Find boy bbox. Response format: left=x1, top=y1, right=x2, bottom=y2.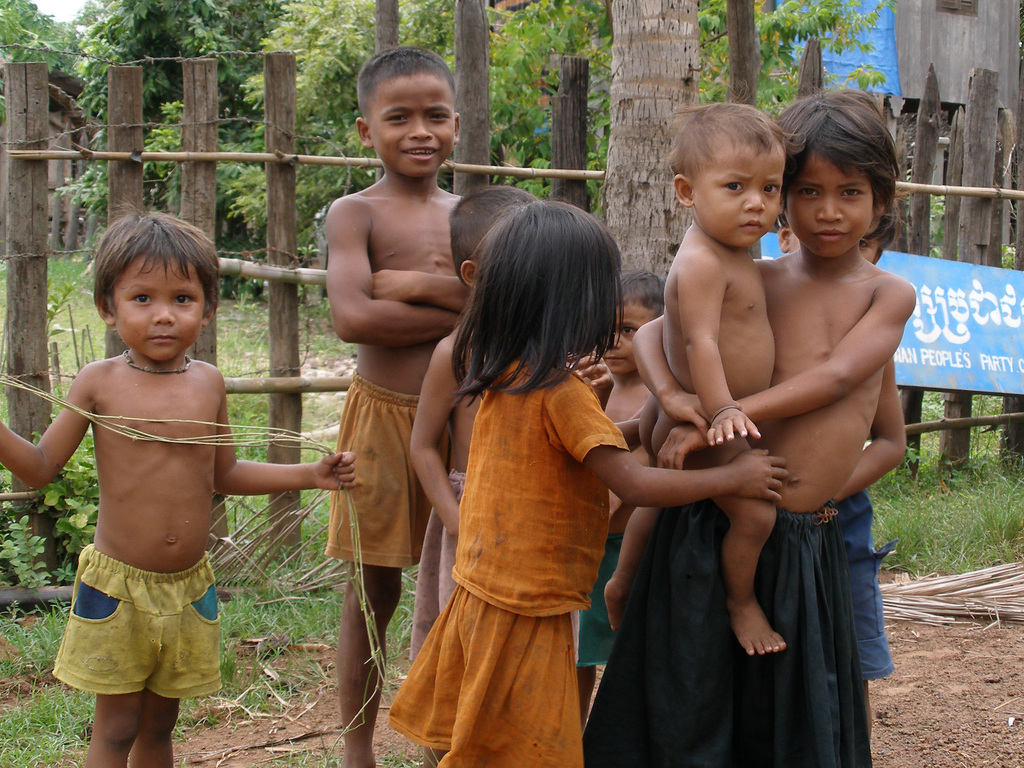
left=326, top=47, right=472, bottom=767.
